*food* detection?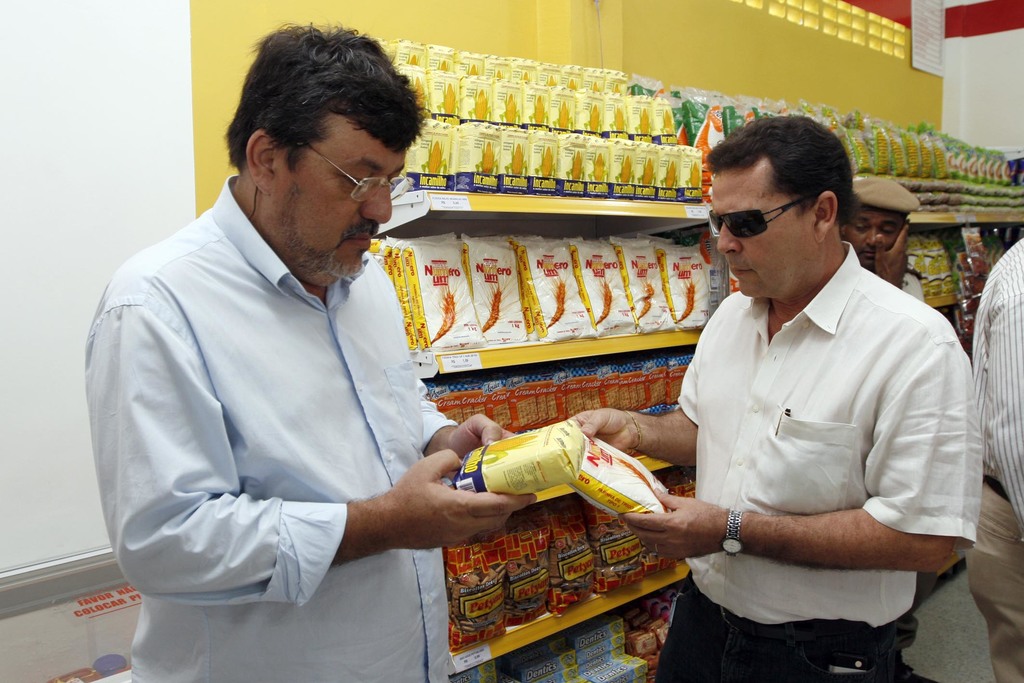
box(666, 160, 676, 186)
